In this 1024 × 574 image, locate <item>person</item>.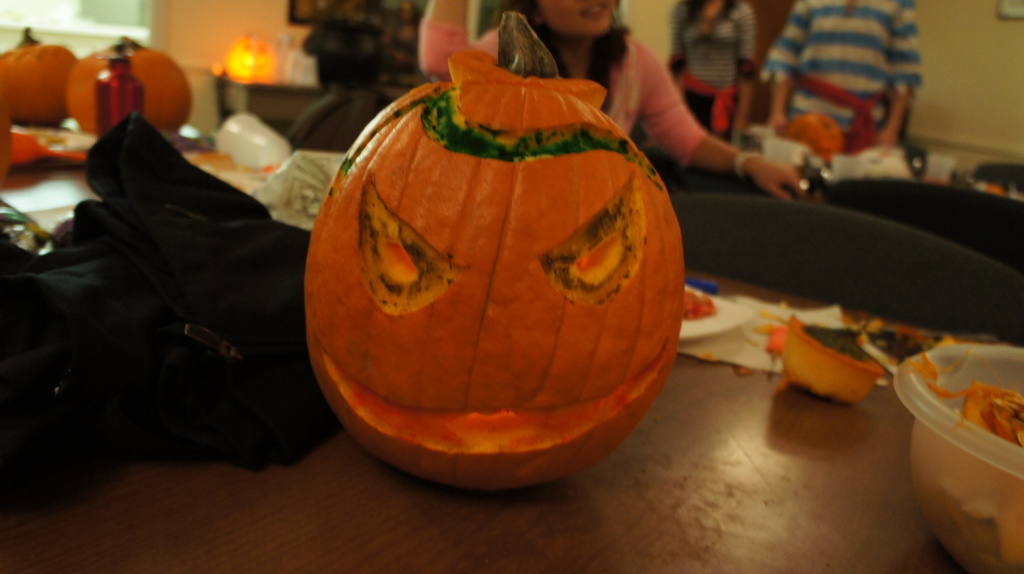
Bounding box: select_region(671, 0, 762, 147).
